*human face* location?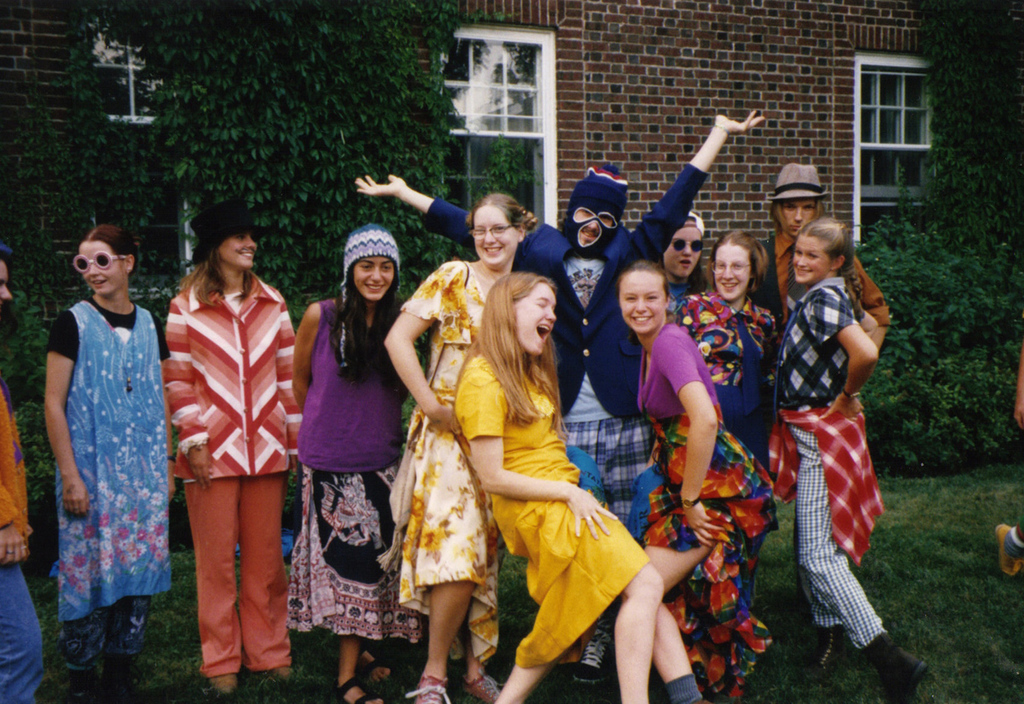
bbox(790, 231, 831, 279)
